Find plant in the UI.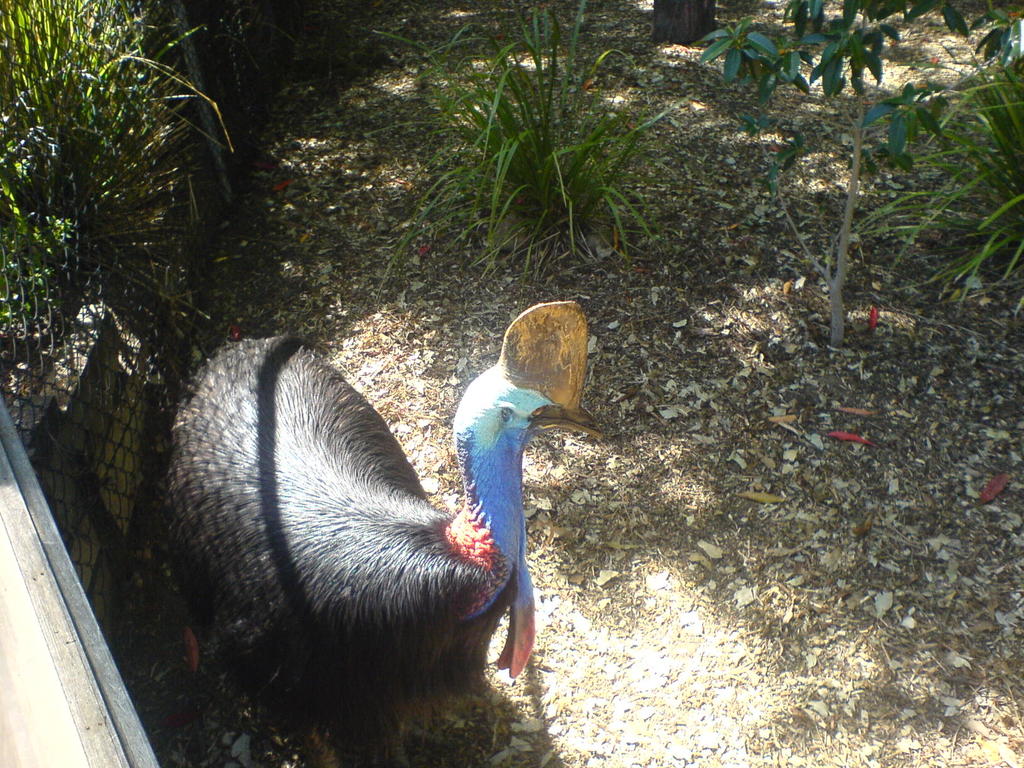
UI element at select_region(367, 0, 669, 294).
